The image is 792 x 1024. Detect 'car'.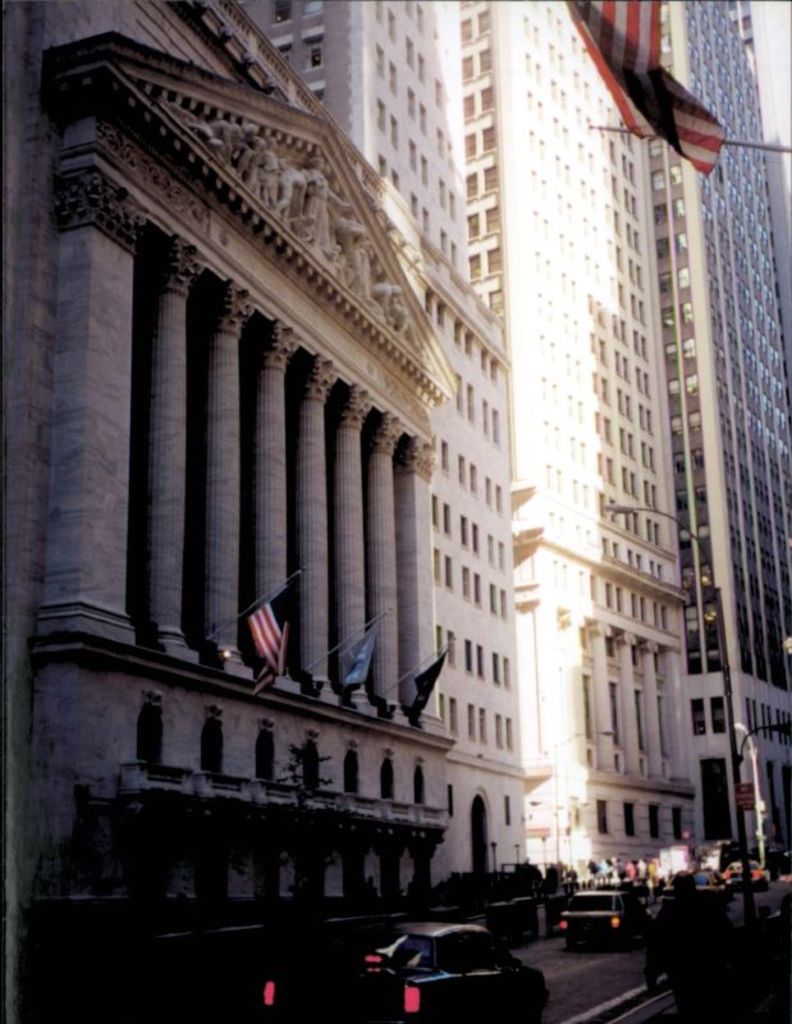
Detection: <bbox>366, 928, 541, 1010</bbox>.
